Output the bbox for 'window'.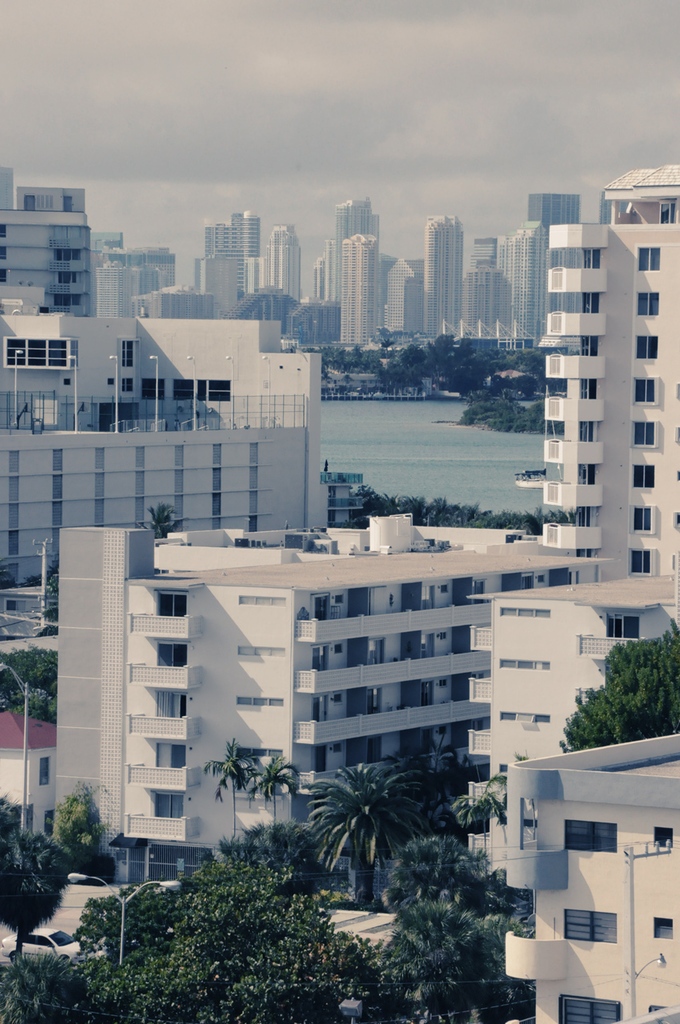
l=579, t=423, r=598, b=441.
